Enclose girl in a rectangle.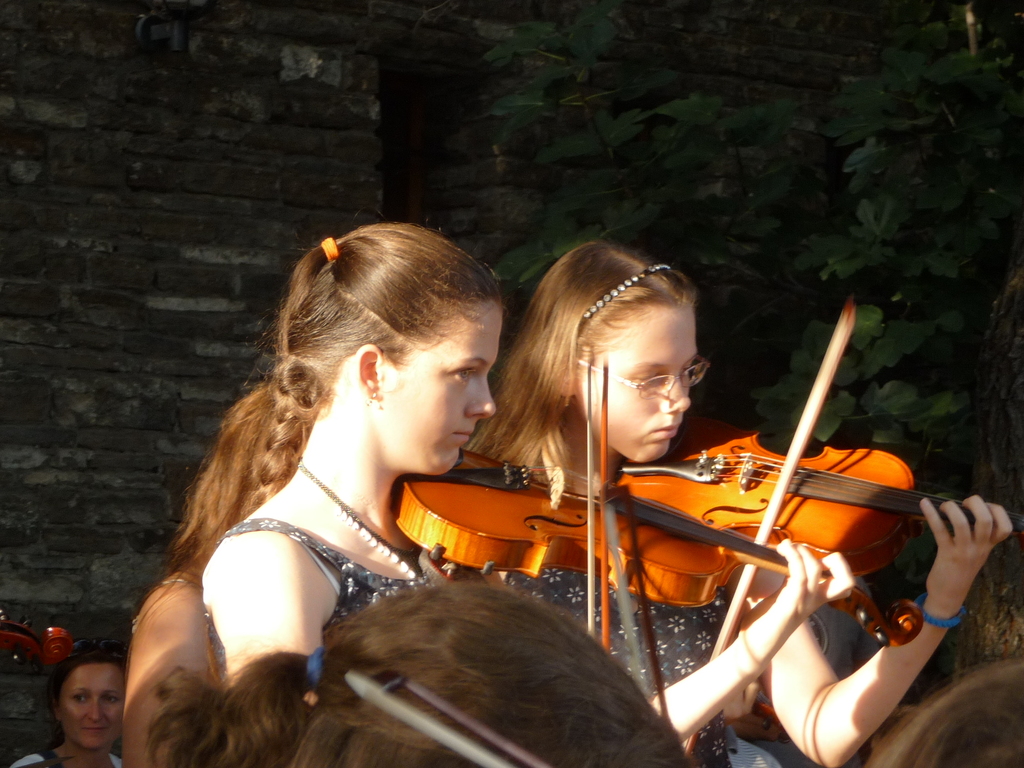
[200, 219, 506, 680].
